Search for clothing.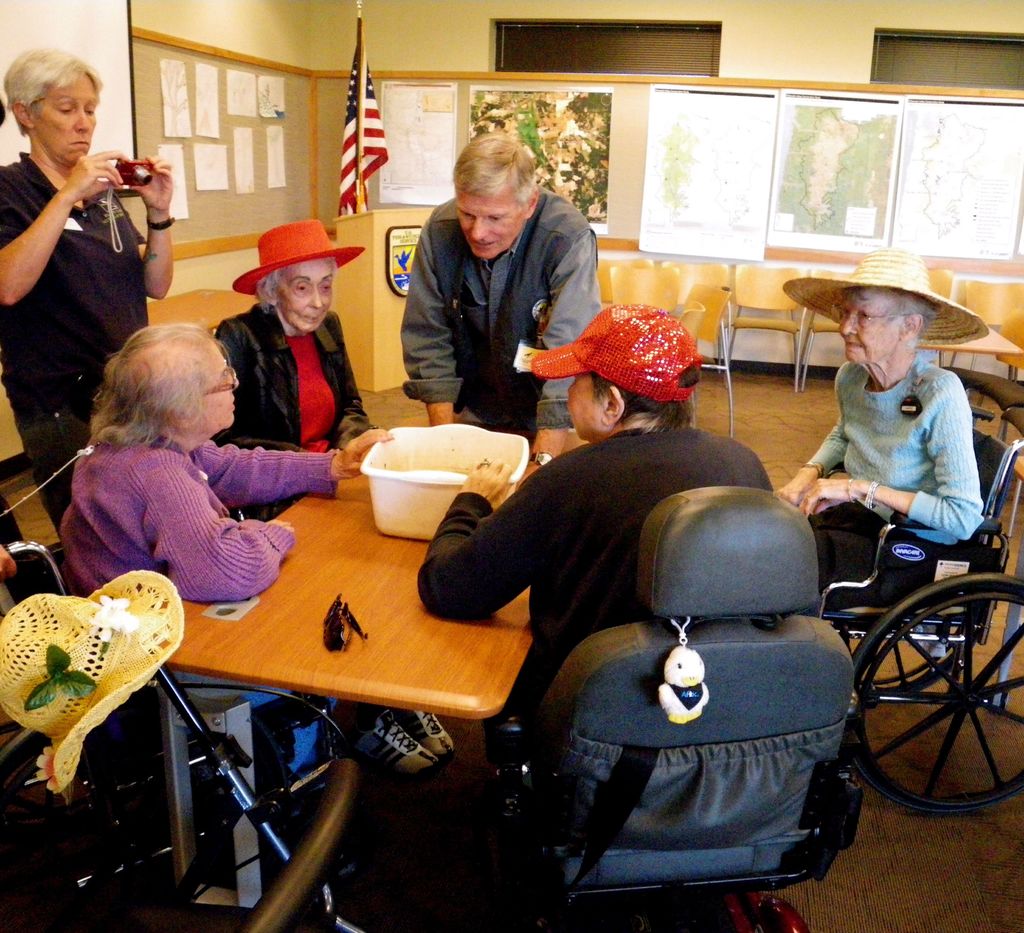
Found at region(212, 307, 355, 454).
